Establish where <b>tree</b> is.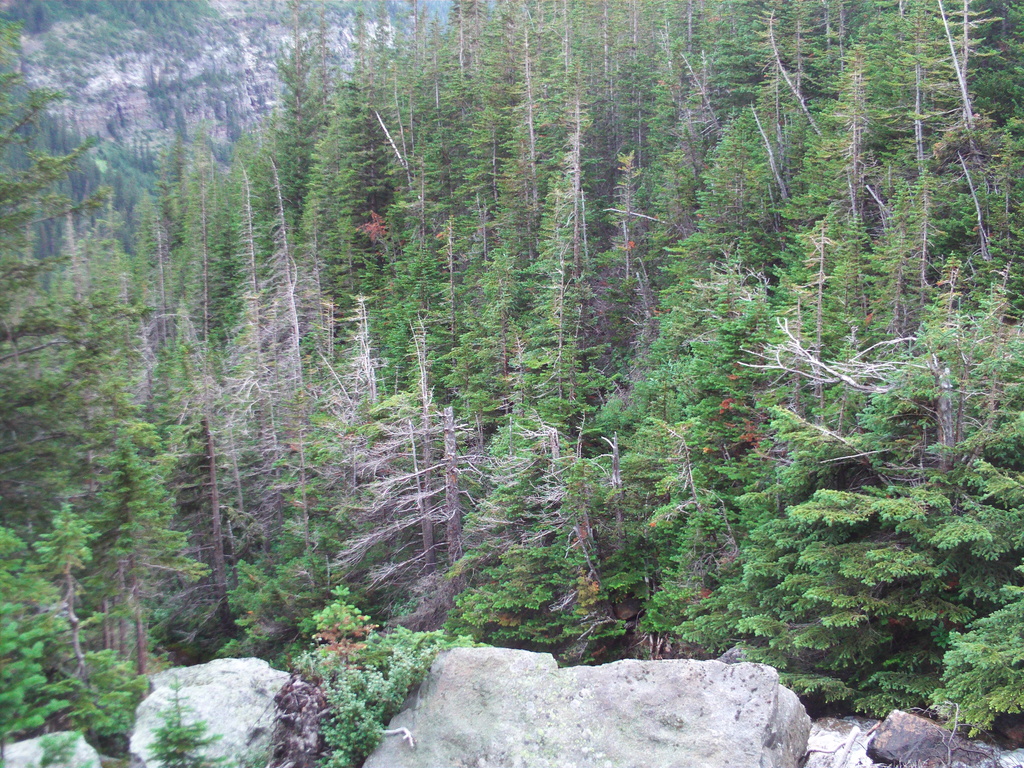
Established at l=36, t=259, r=197, b=699.
